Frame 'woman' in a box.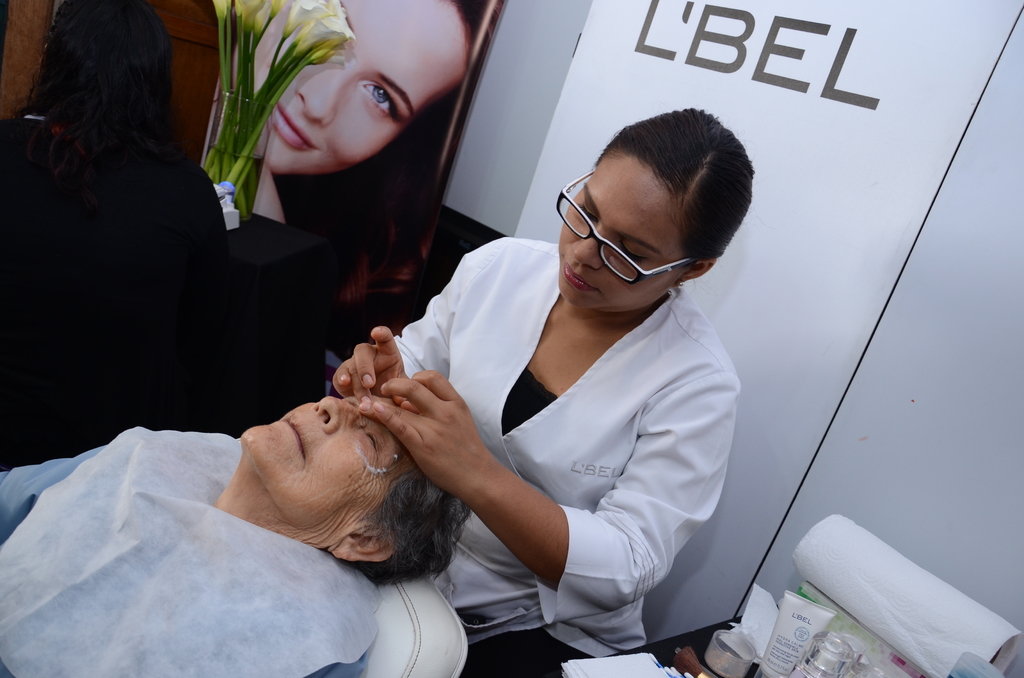
locate(230, 0, 485, 224).
